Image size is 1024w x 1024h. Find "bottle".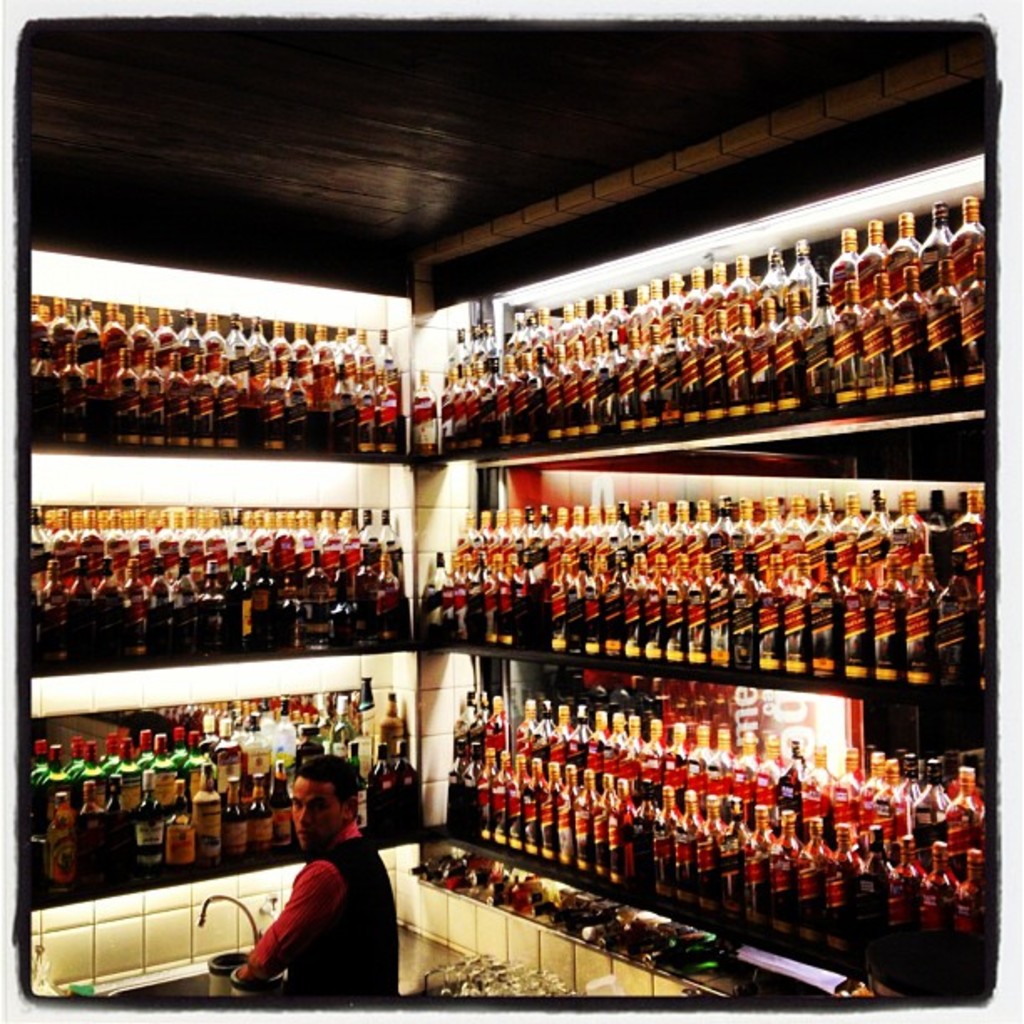
223, 507, 234, 545.
